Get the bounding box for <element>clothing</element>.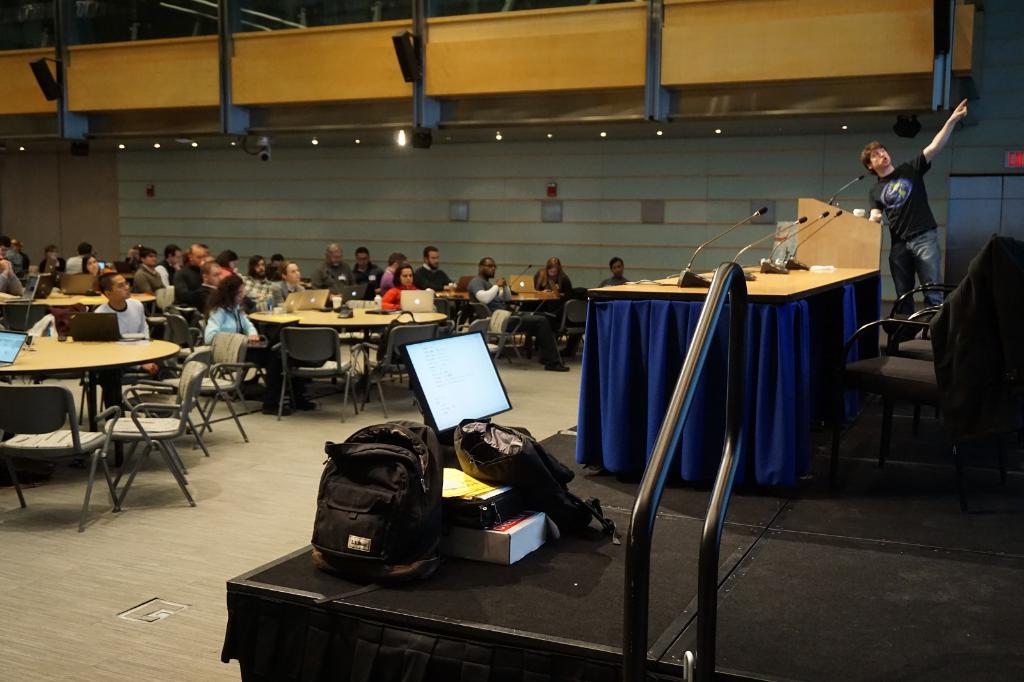
[left=205, top=307, right=254, bottom=347].
